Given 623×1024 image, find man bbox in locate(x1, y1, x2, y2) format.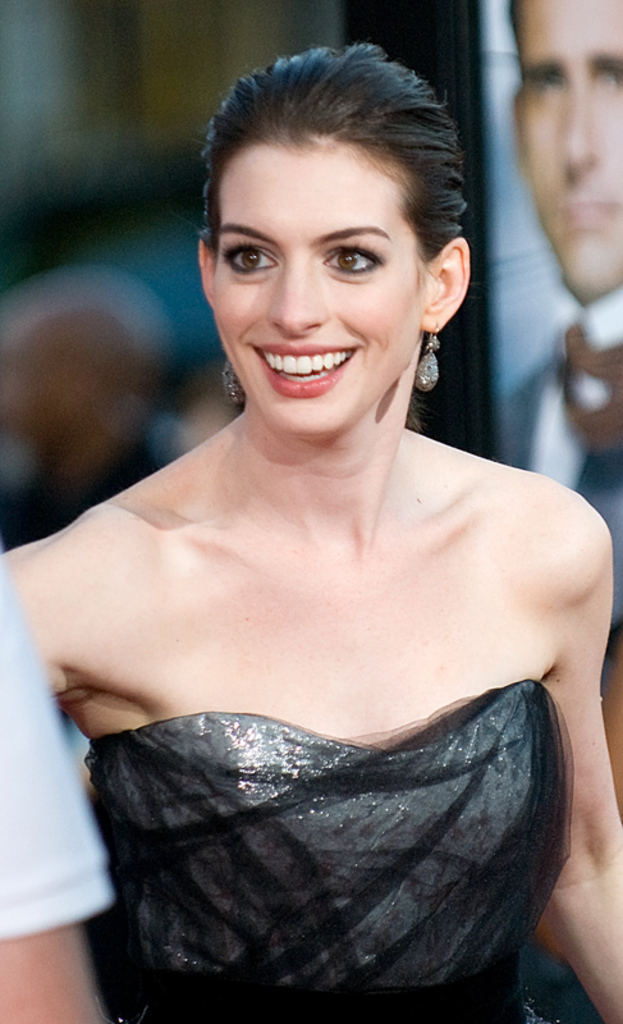
locate(503, 0, 622, 616).
